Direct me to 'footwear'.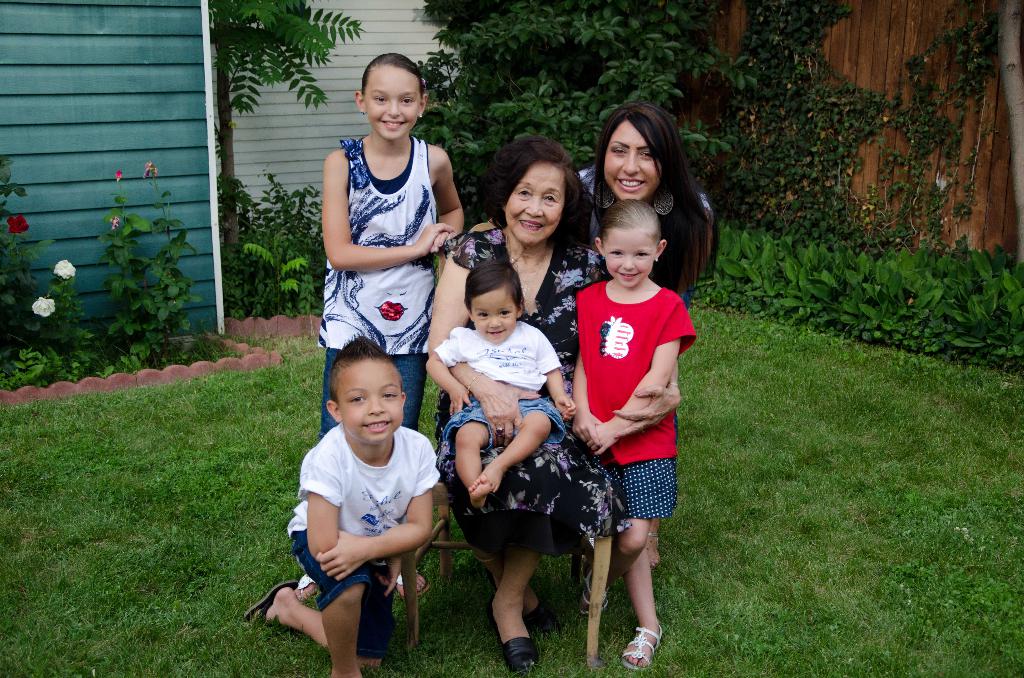
Direction: box(247, 579, 300, 624).
